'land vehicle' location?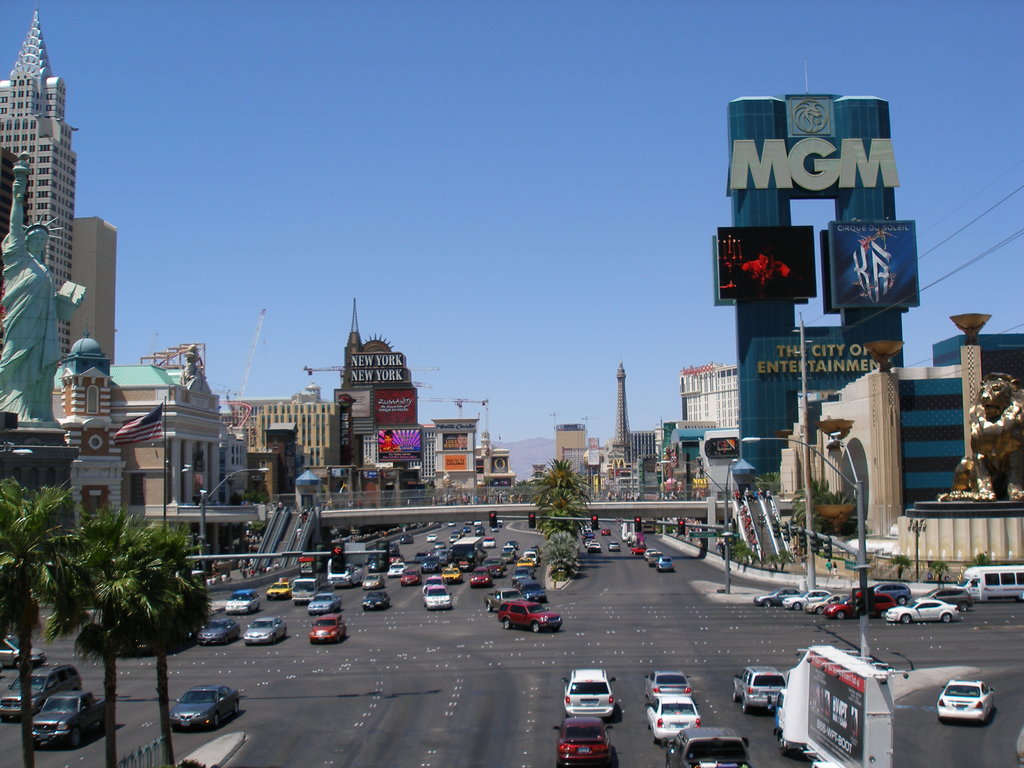
(225, 589, 258, 610)
